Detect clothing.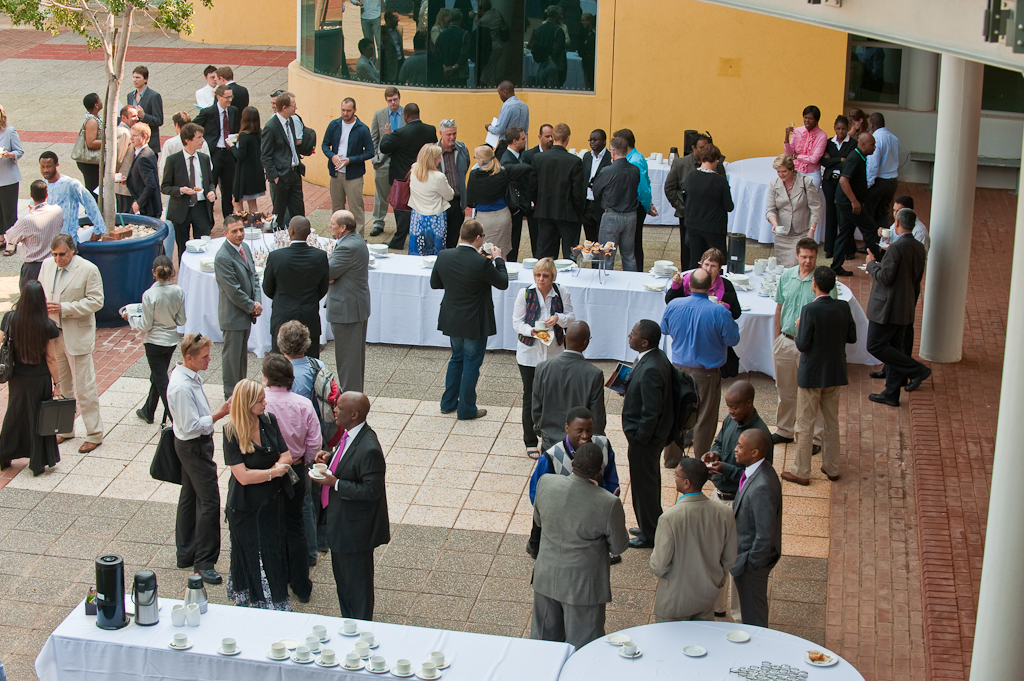
Detected at <box>128,141,157,212</box>.
